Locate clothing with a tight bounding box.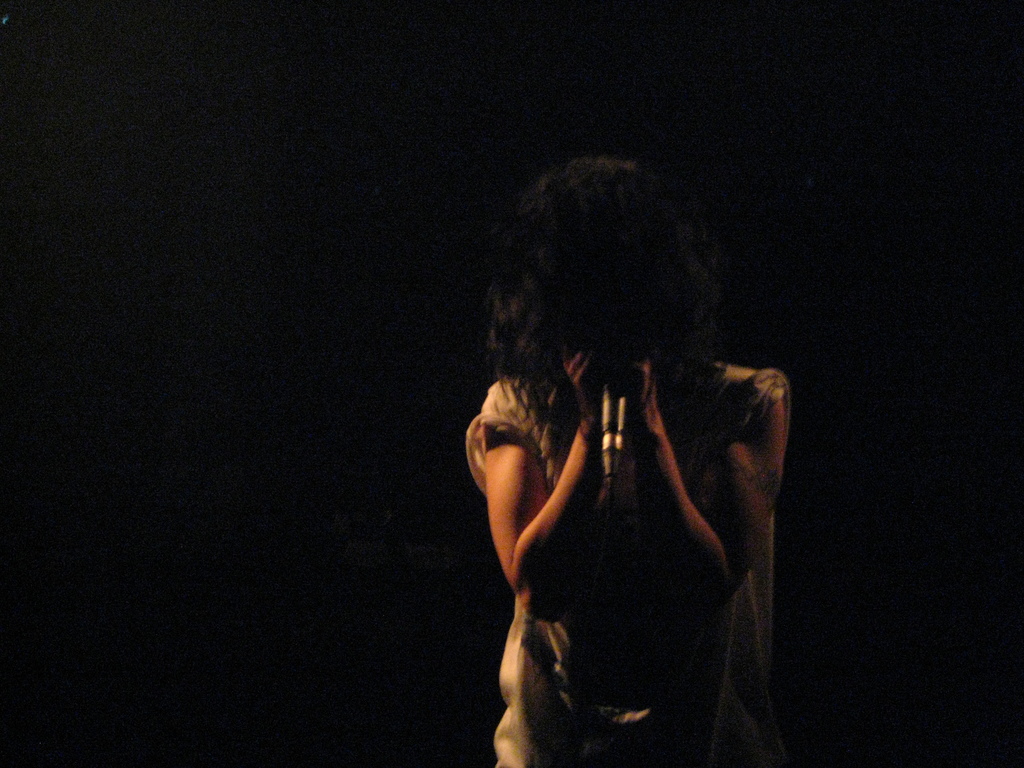
459 374 790 767.
